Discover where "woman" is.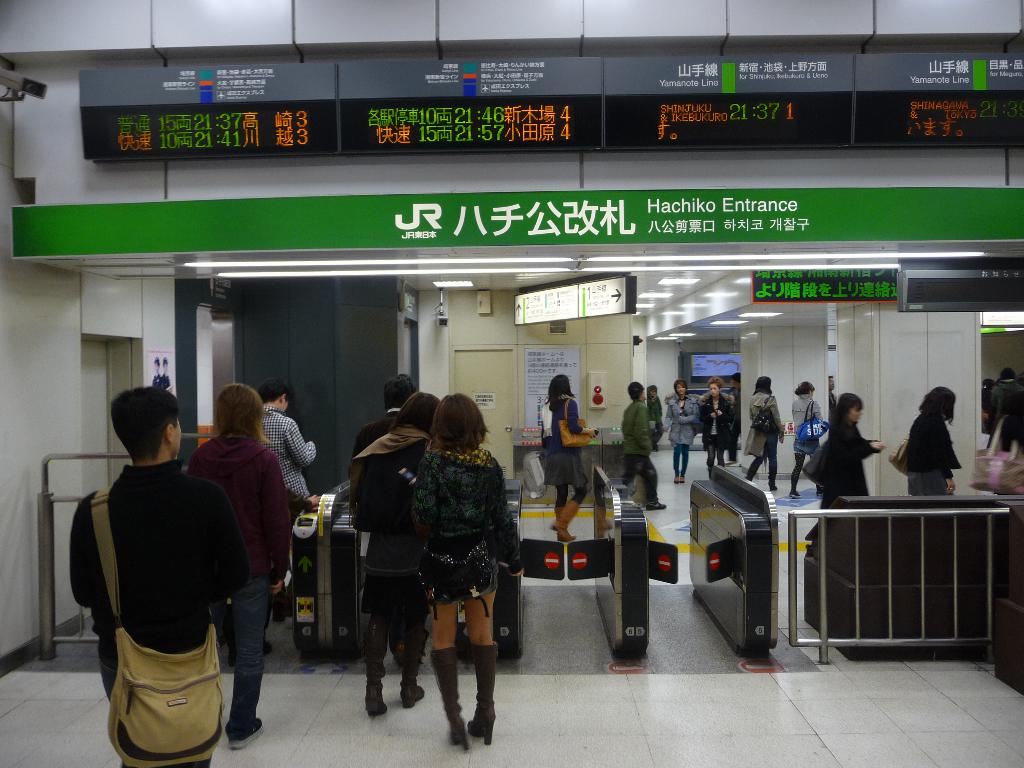
Discovered at [981,380,997,432].
